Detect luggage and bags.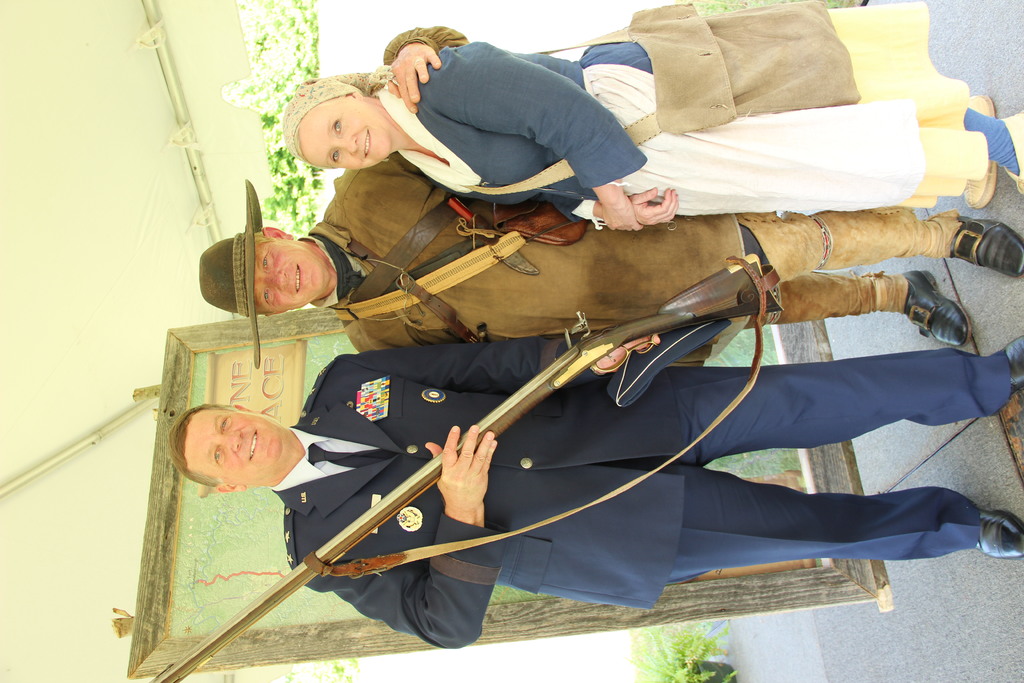
Detected at 441, 0, 843, 194.
